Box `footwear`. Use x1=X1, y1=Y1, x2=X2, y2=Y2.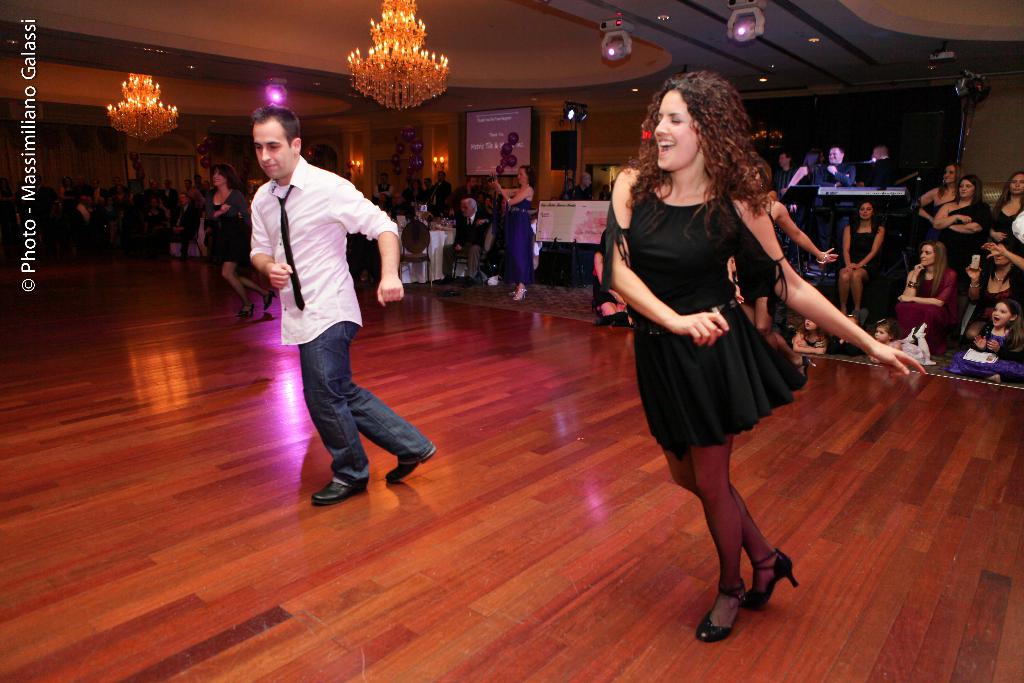
x1=312, y1=479, x2=360, y2=505.
